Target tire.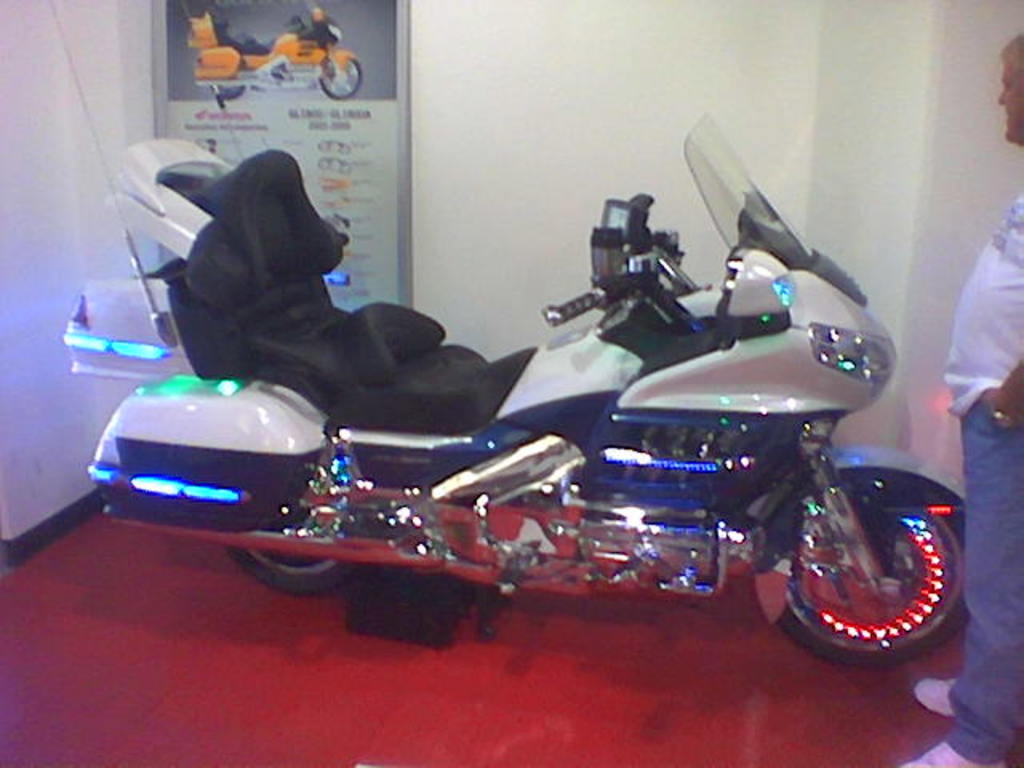
Target region: region(232, 445, 354, 587).
